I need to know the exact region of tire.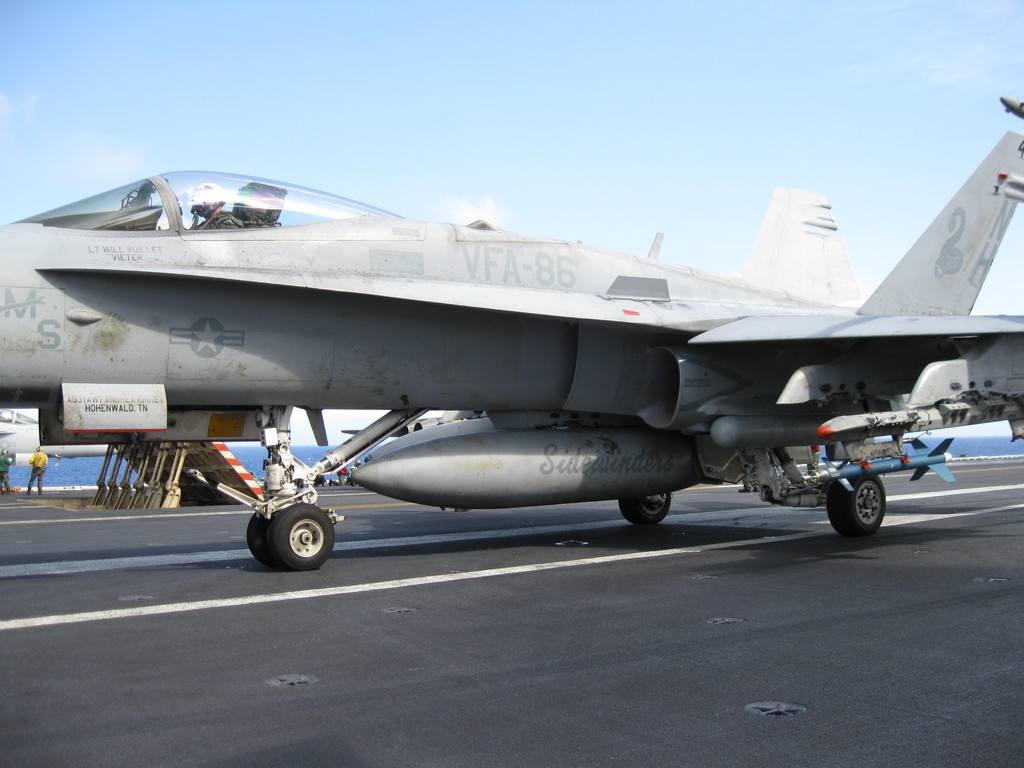
Region: 617,488,669,525.
